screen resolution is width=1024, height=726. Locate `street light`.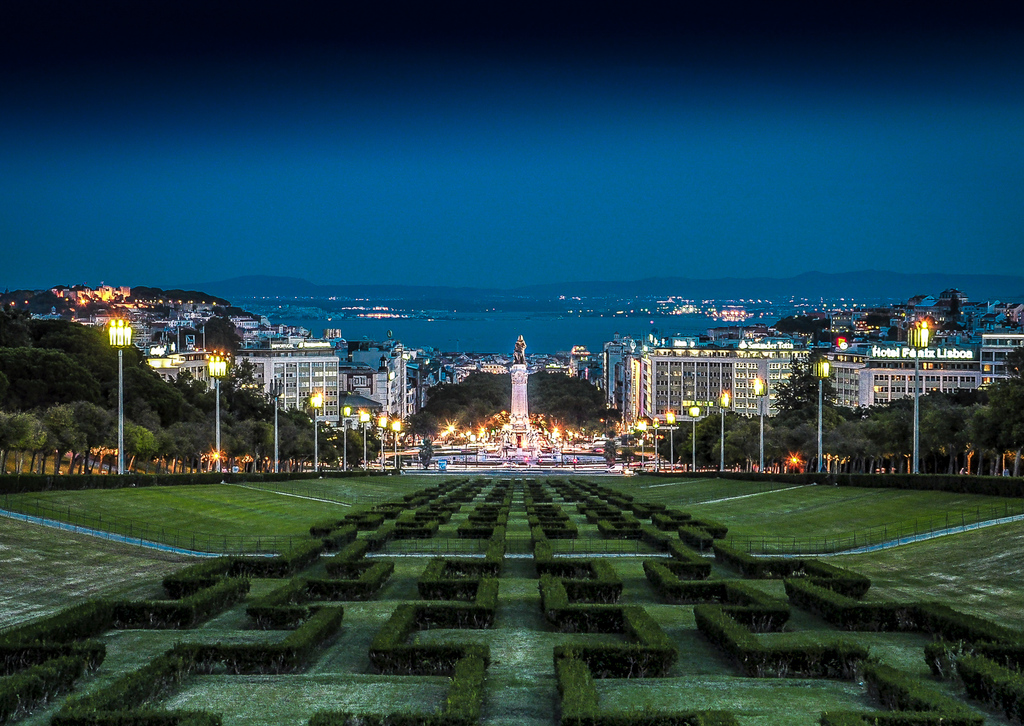
[650, 416, 660, 469].
